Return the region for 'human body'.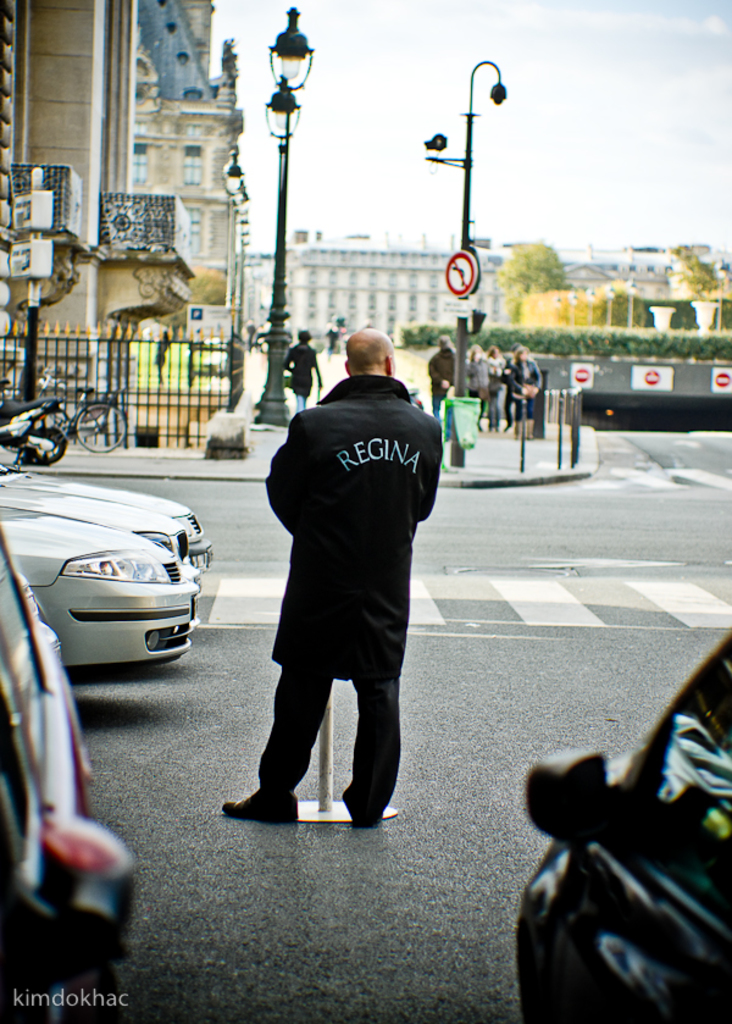
468 343 493 428.
